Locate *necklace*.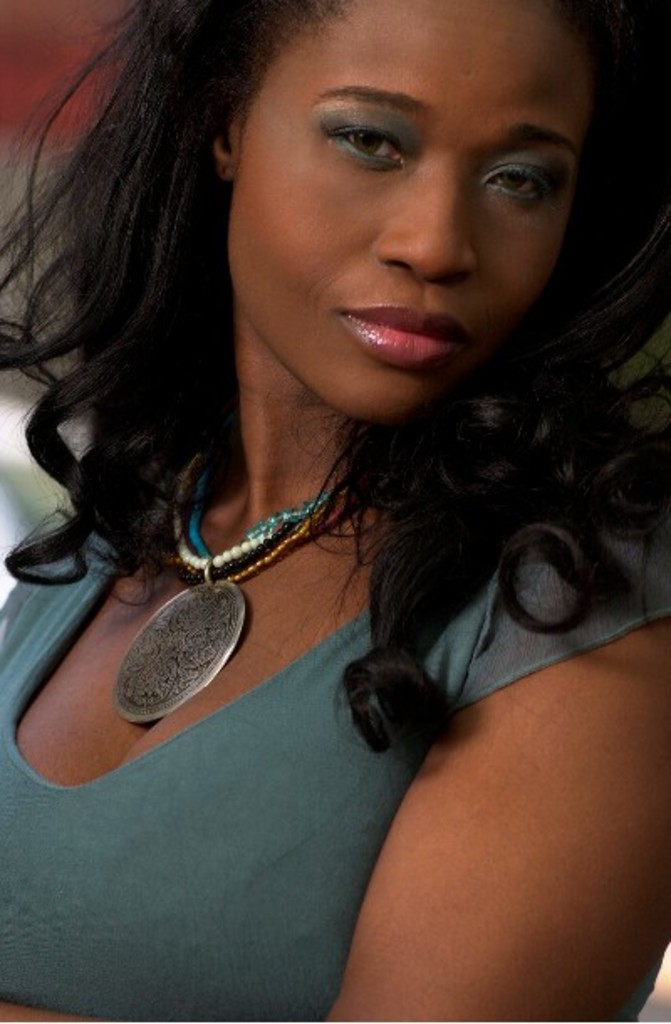
Bounding box: l=114, t=403, r=362, b=722.
